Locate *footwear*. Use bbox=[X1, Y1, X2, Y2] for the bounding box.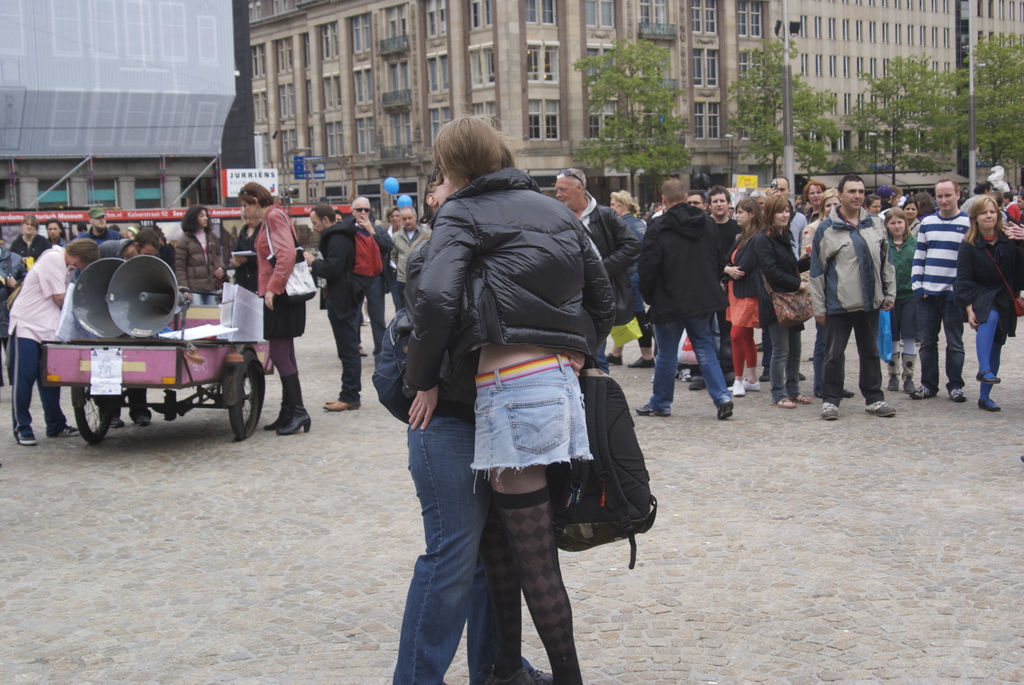
bbox=[886, 376, 901, 393].
